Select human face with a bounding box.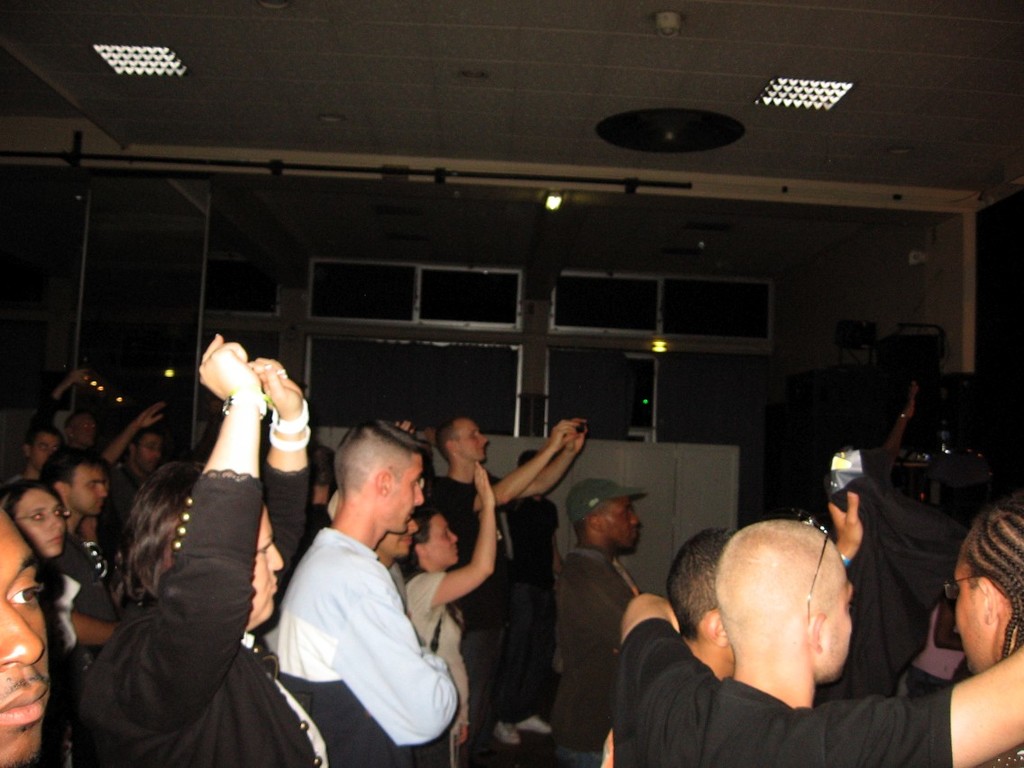
9, 489, 64, 557.
